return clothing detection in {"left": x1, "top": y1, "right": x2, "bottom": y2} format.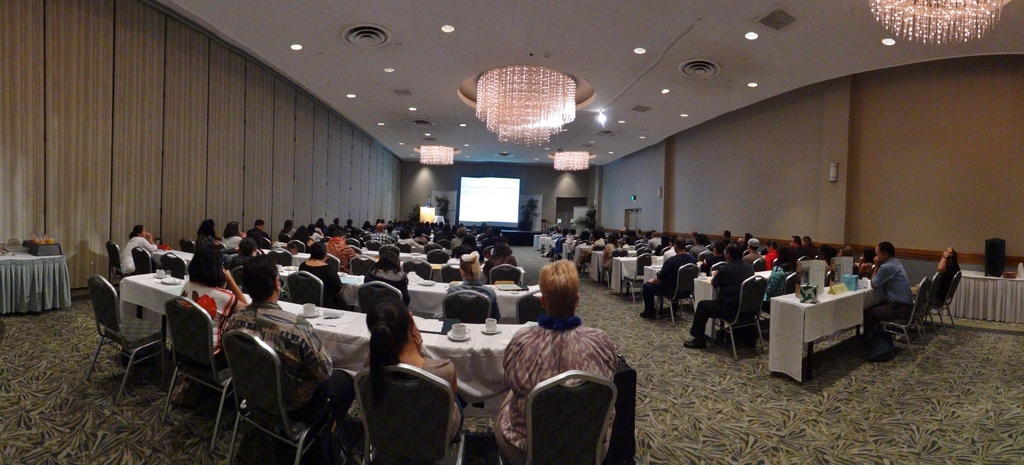
{"left": 931, "top": 253, "right": 960, "bottom": 311}.
